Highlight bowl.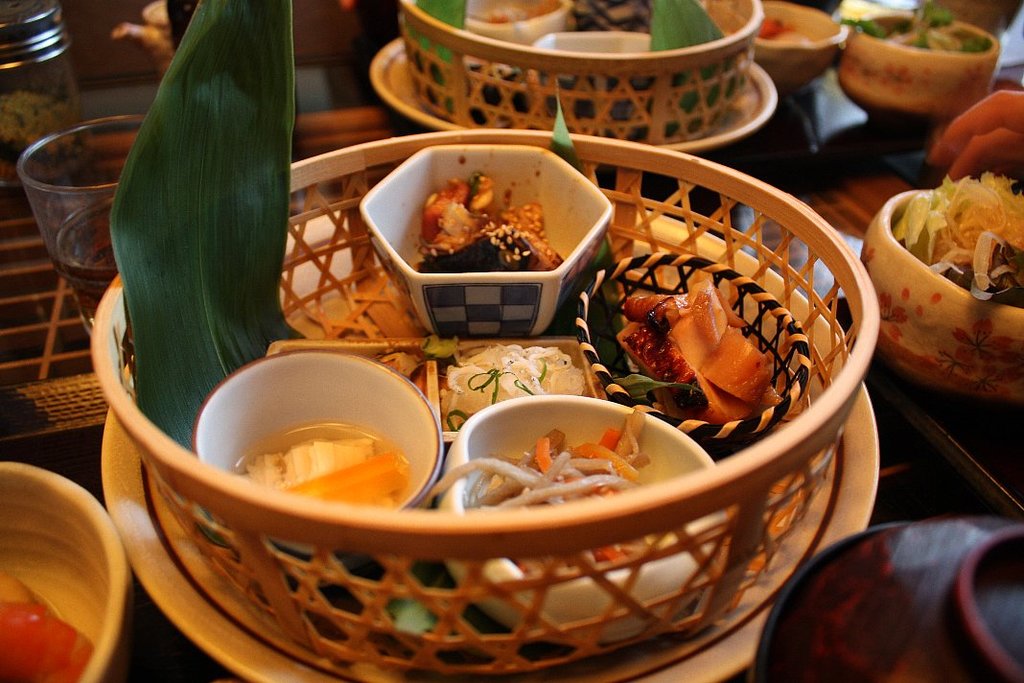
Highlighted region: rect(836, 14, 1005, 135).
